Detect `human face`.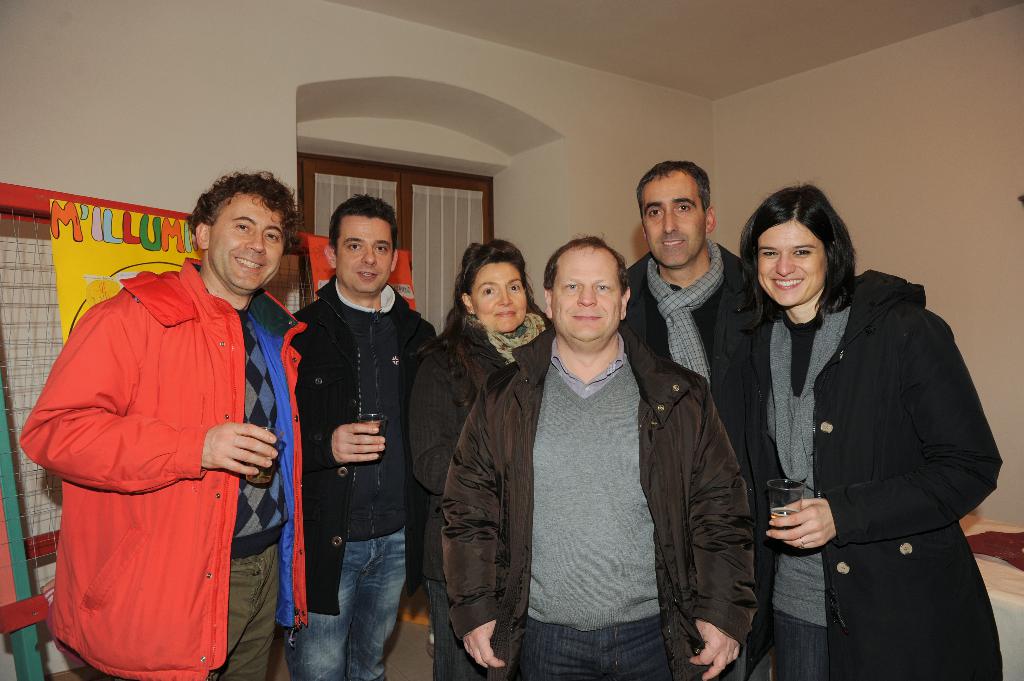
Detected at (x1=204, y1=195, x2=287, y2=298).
